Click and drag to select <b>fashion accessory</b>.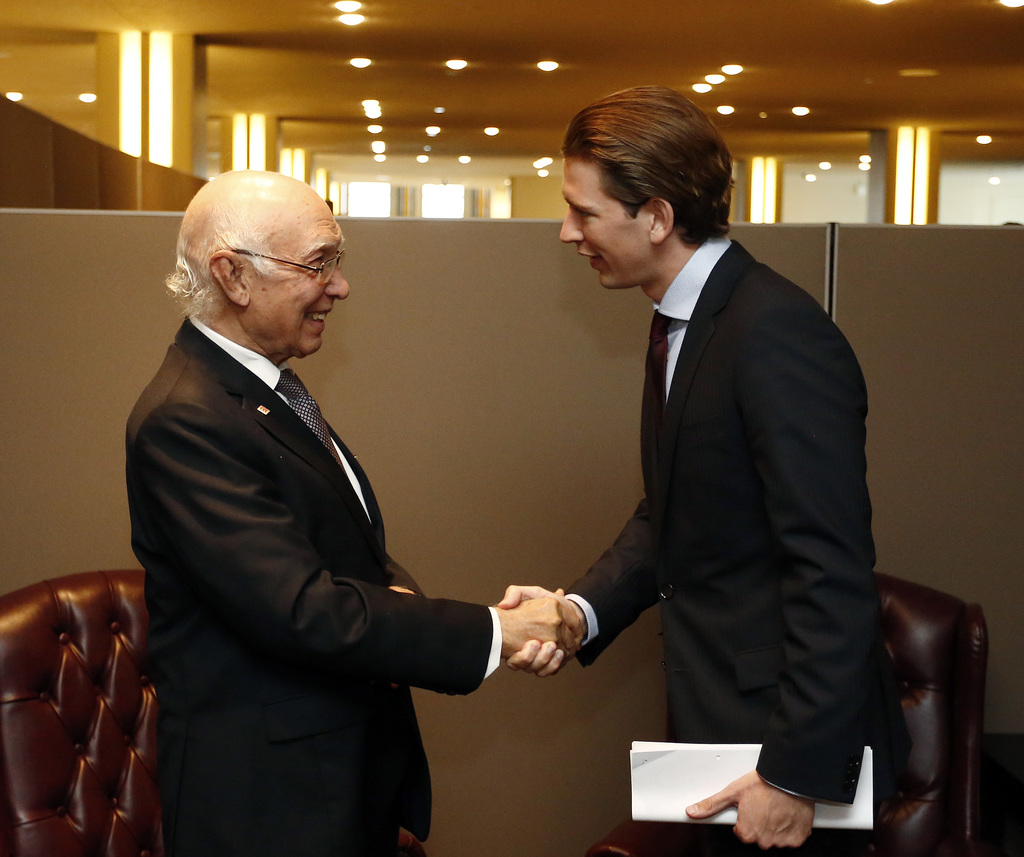
Selection: [x1=647, y1=315, x2=674, y2=456].
